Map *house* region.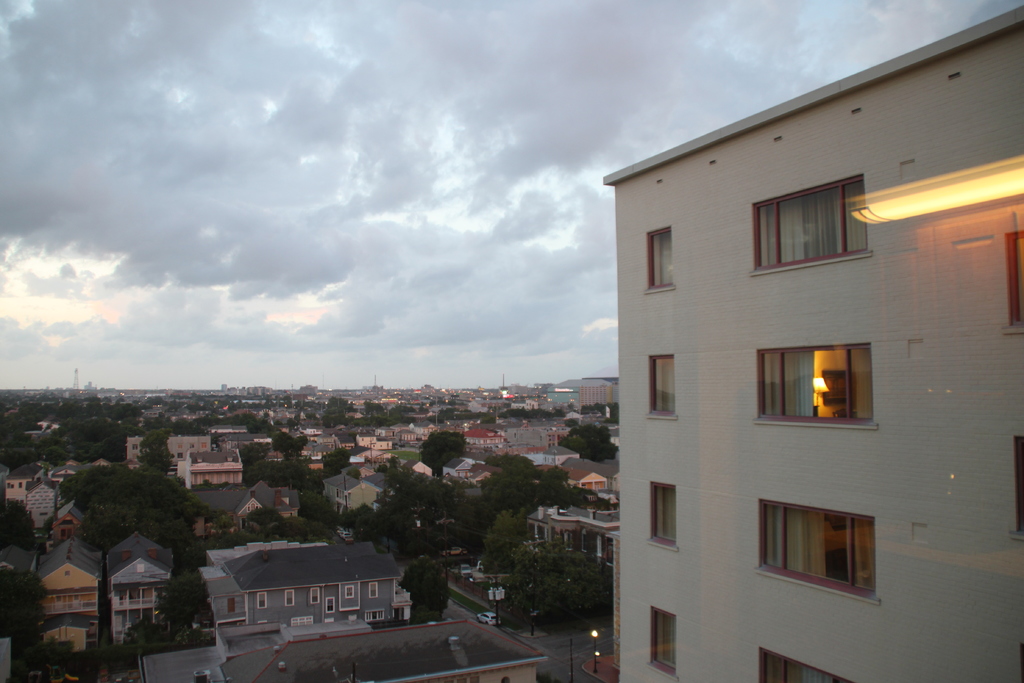
Mapped to detection(461, 424, 516, 458).
